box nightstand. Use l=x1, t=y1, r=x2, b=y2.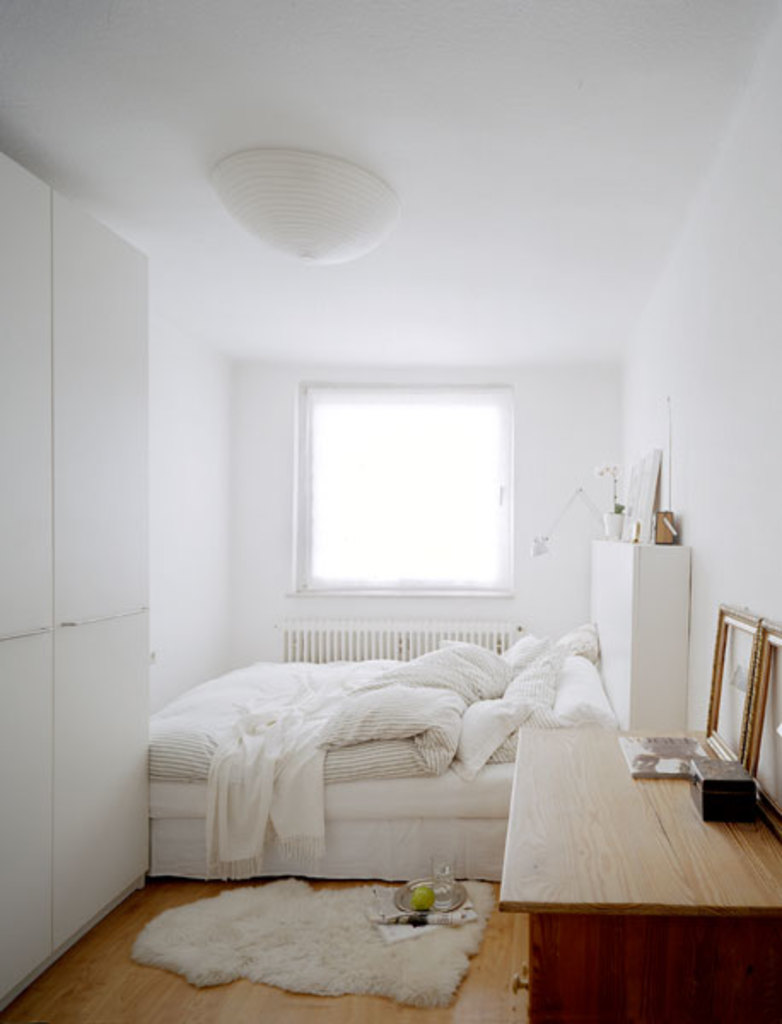
l=485, t=719, r=780, b=1022.
